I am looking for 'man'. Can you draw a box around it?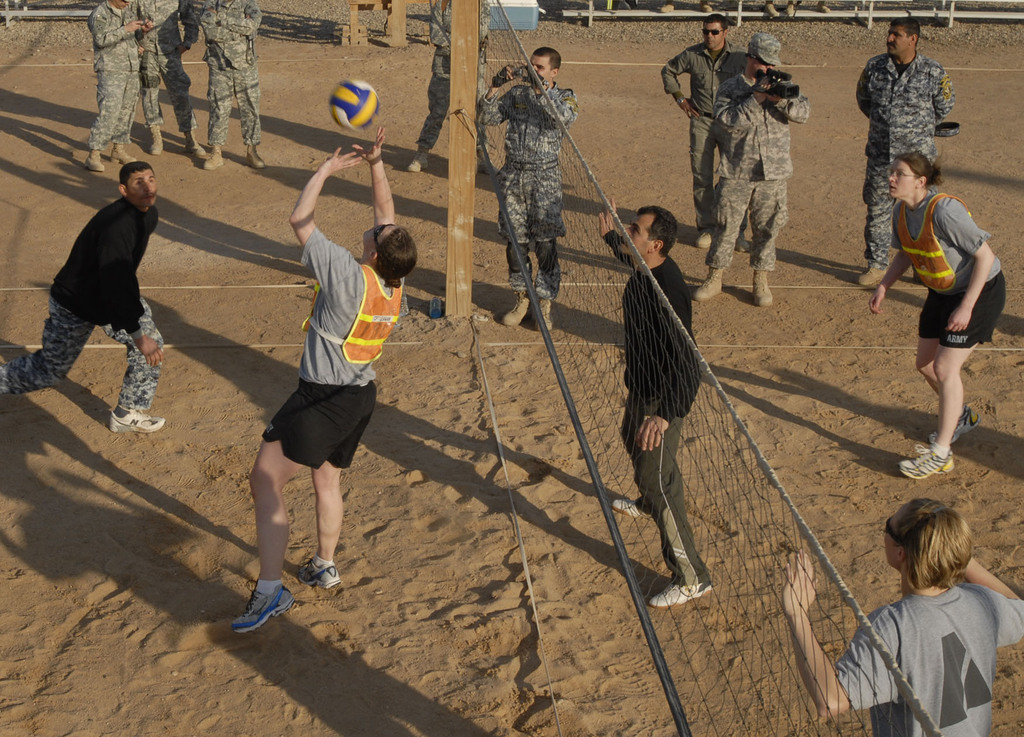
Sure, the bounding box is x1=195, y1=0, x2=264, y2=171.
